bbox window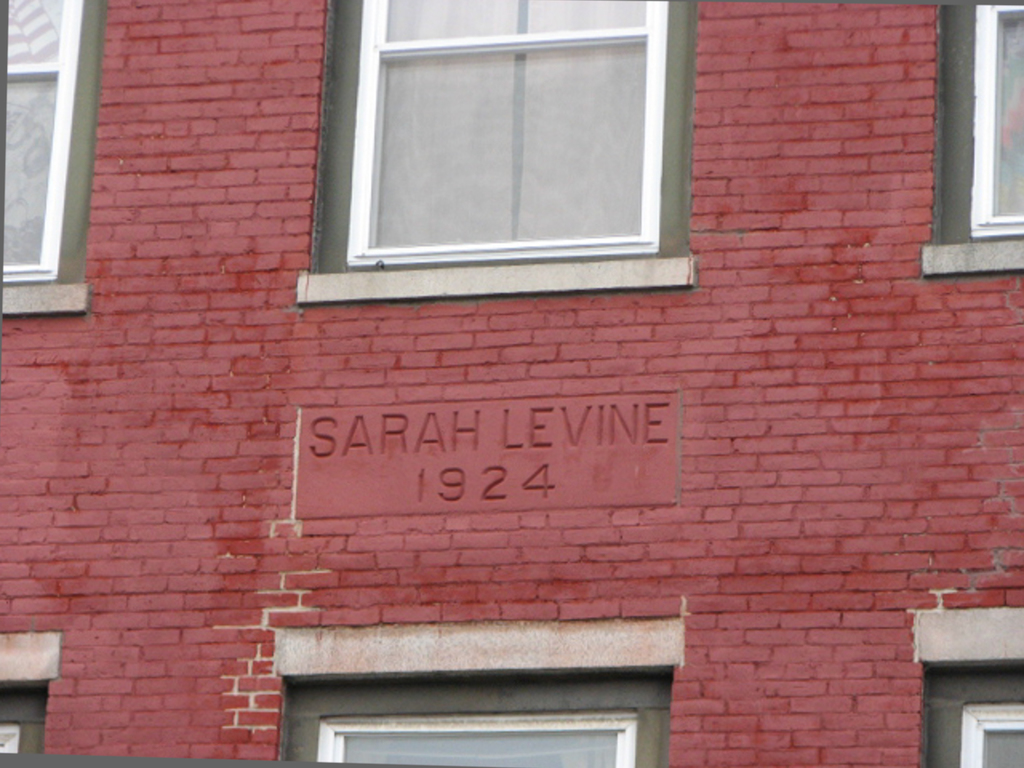
locate(927, 0, 1023, 278)
